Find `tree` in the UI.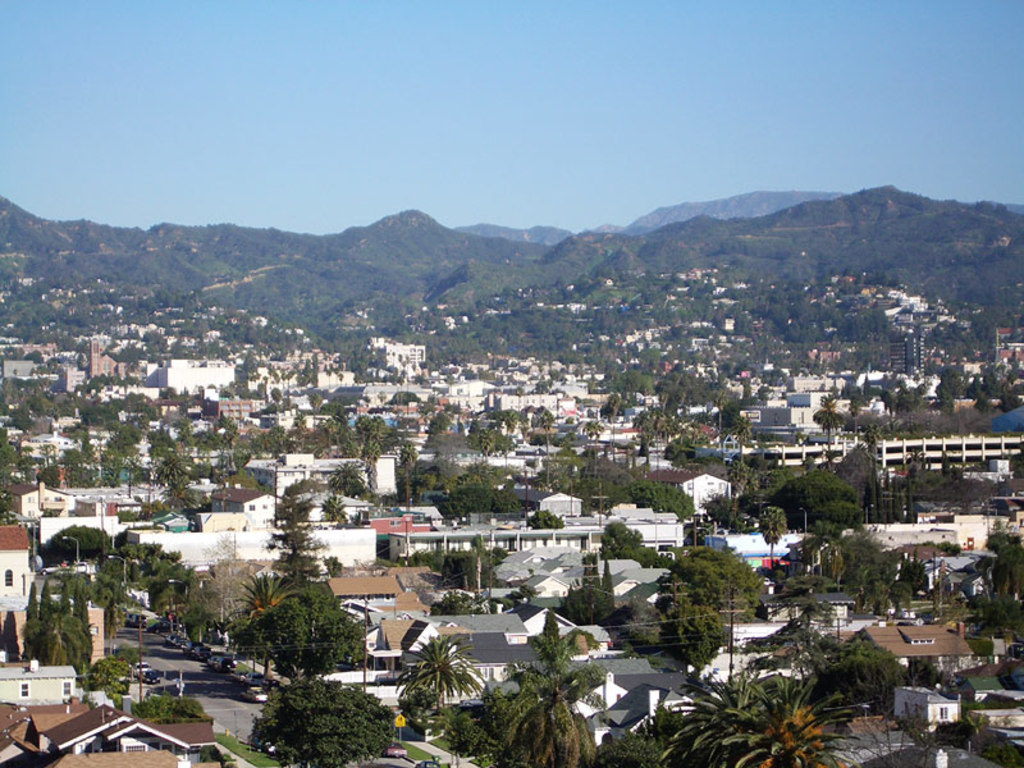
UI element at [left=595, top=518, right=676, bottom=568].
